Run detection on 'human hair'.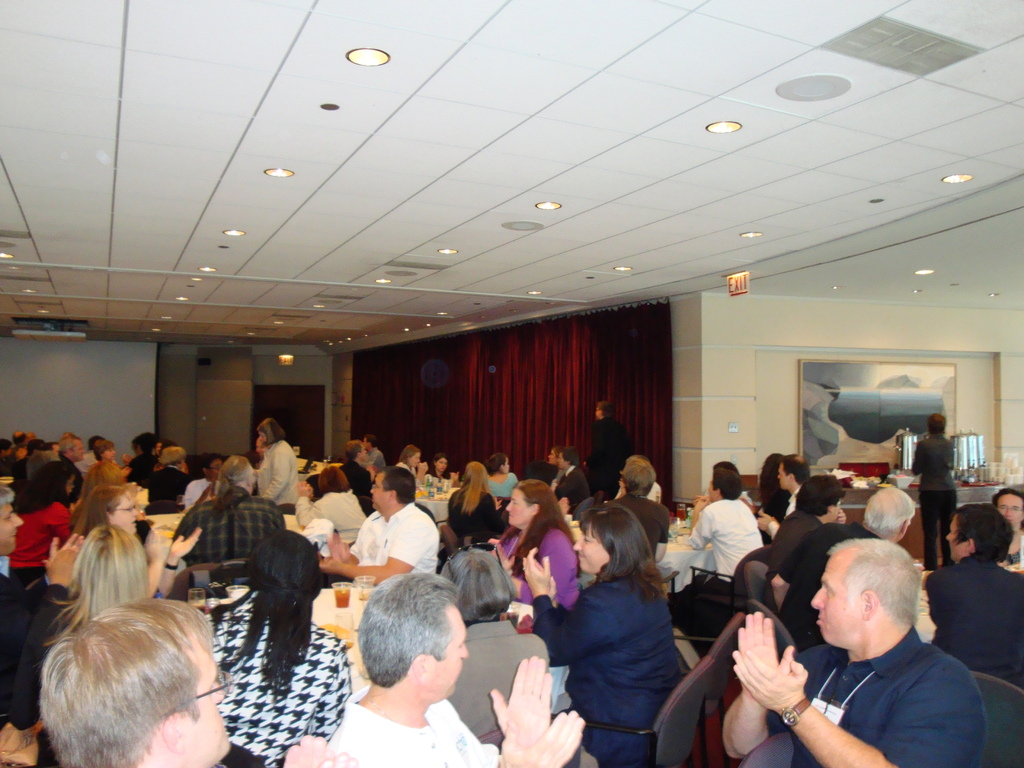
Result: select_region(629, 453, 652, 467).
